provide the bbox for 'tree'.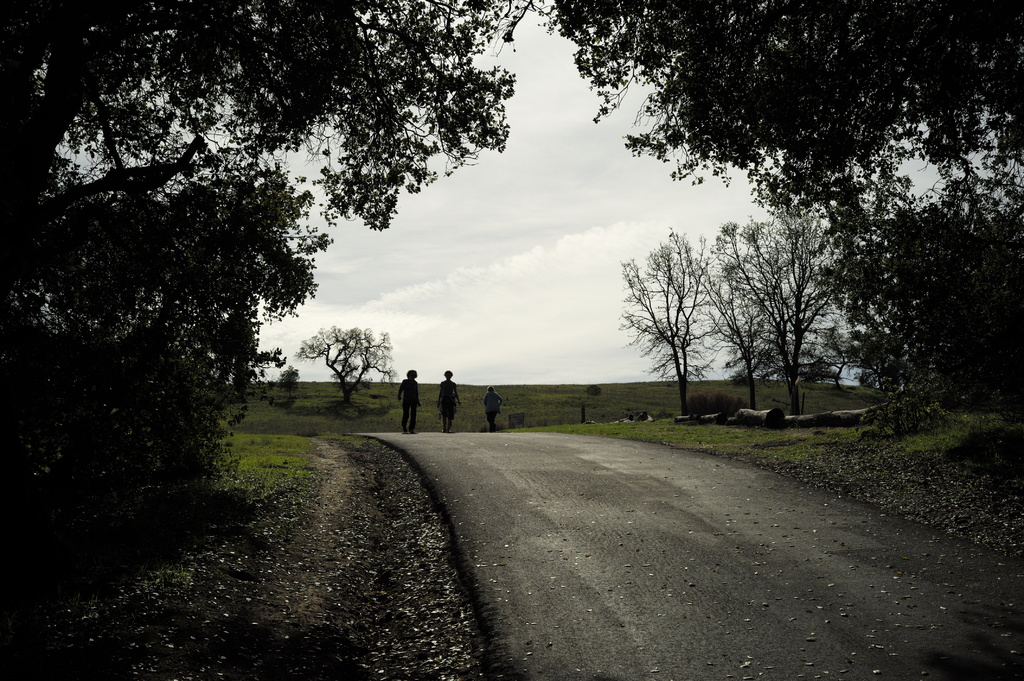
box(708, 223, 772, 406).
